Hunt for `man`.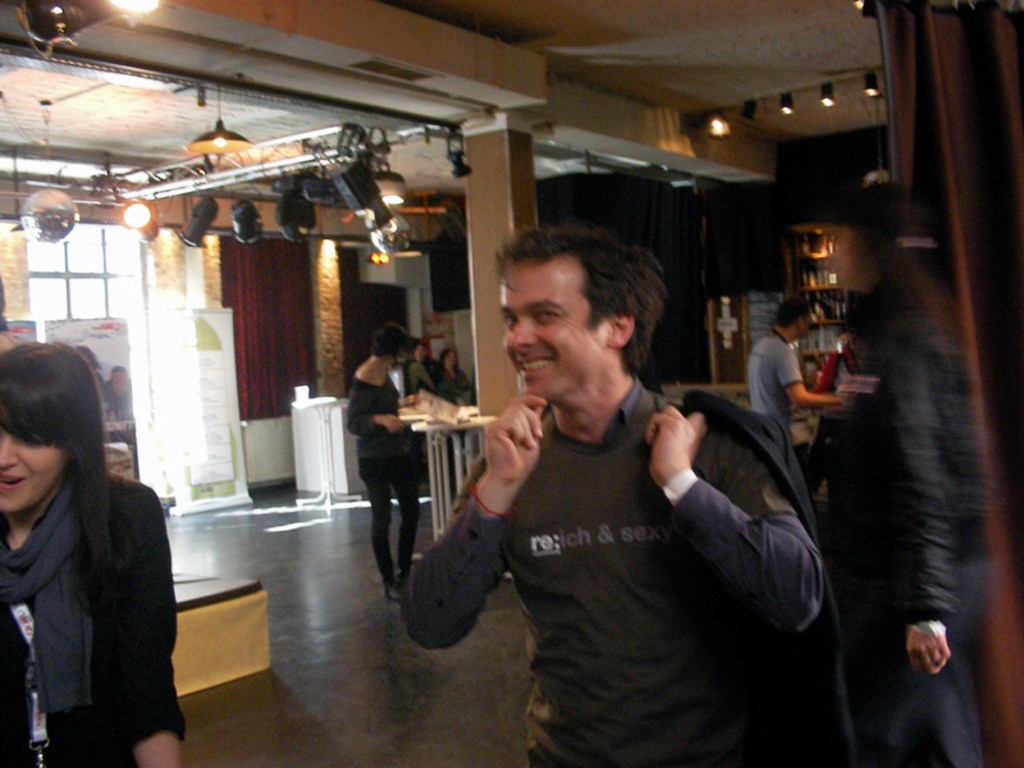
Hunted down at 412/342/449/388.
